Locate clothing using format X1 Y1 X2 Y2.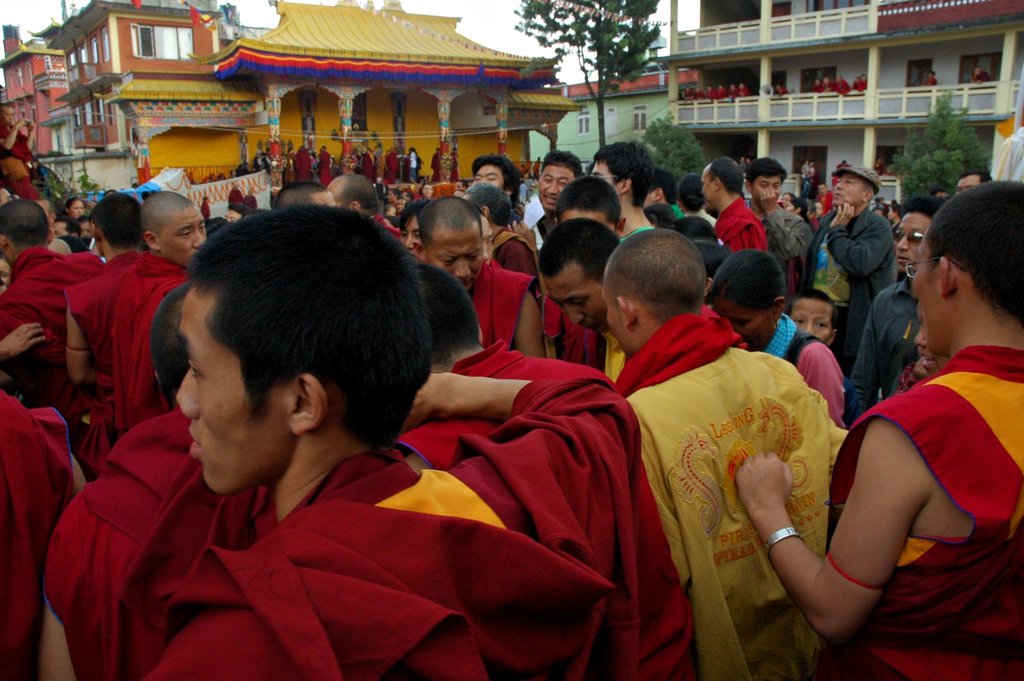
0 119 38 198.
